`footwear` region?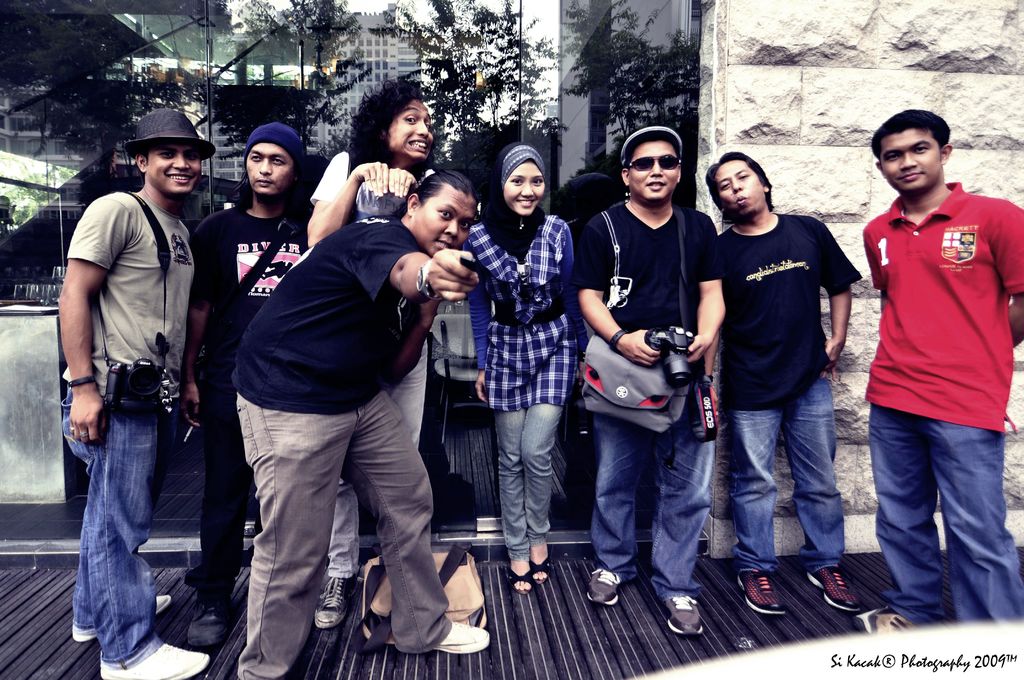
x1=73 y1=598 x2=170 y2=644
